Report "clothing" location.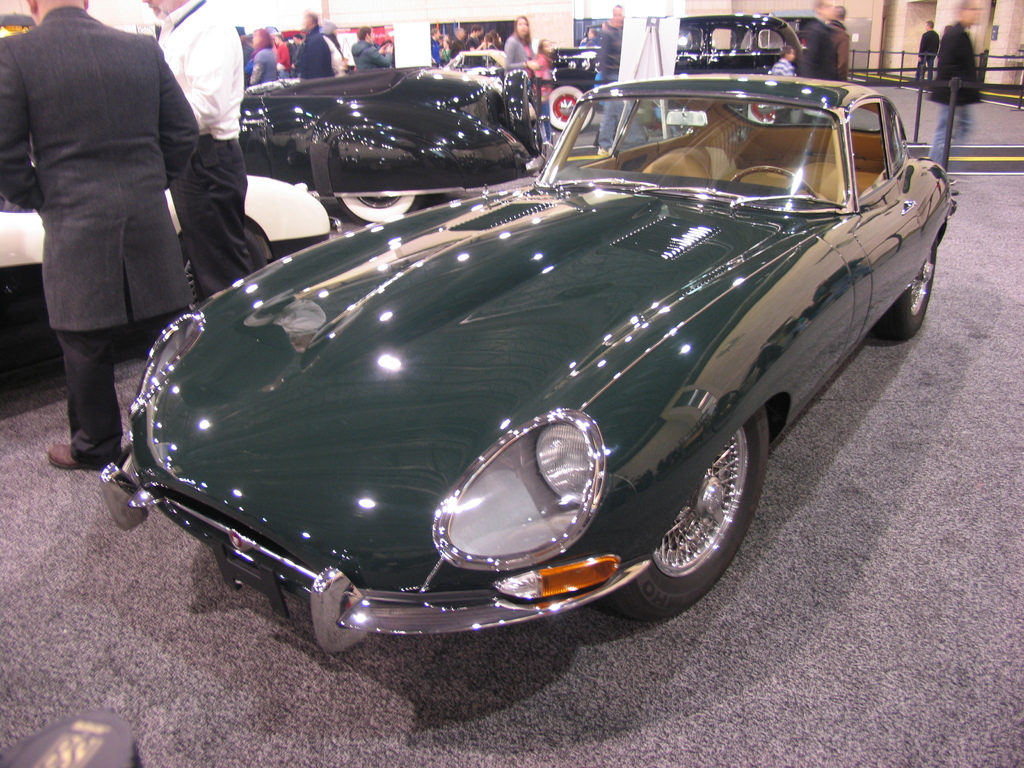
Report: x1=501, y1=31, x2=528, y2=71.
